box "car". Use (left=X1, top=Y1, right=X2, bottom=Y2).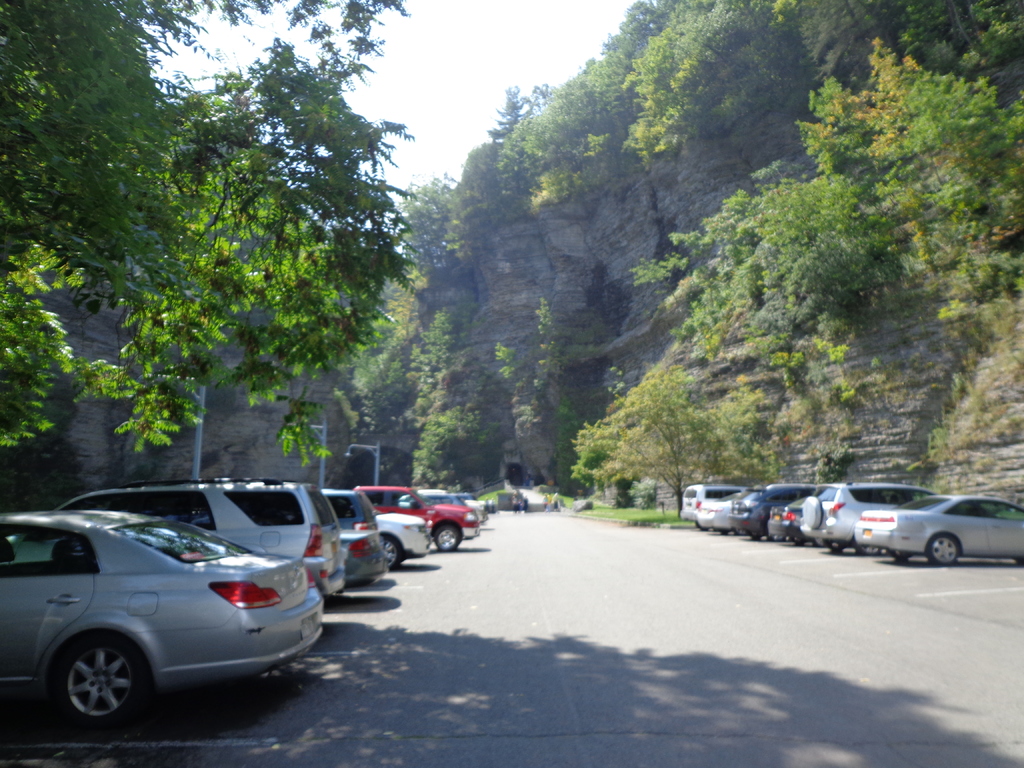
(left=721, top=479, right=821, bottom=541).
